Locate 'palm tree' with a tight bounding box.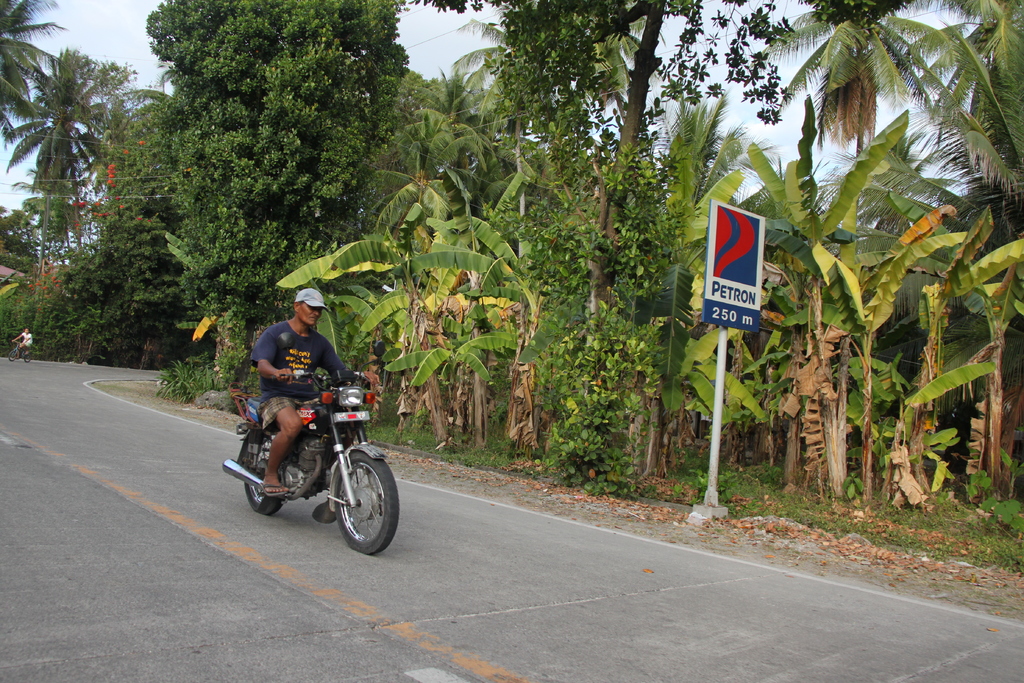
775, 0, 940, 130.
